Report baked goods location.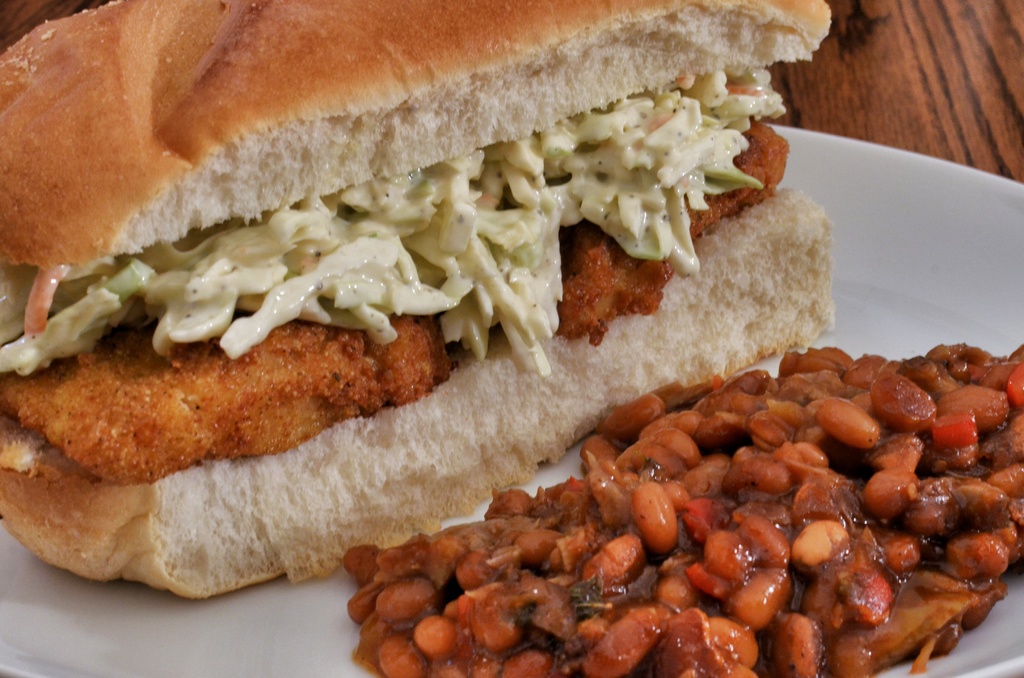
Report: x1=0 y1=0 x2=834 y2=602.
